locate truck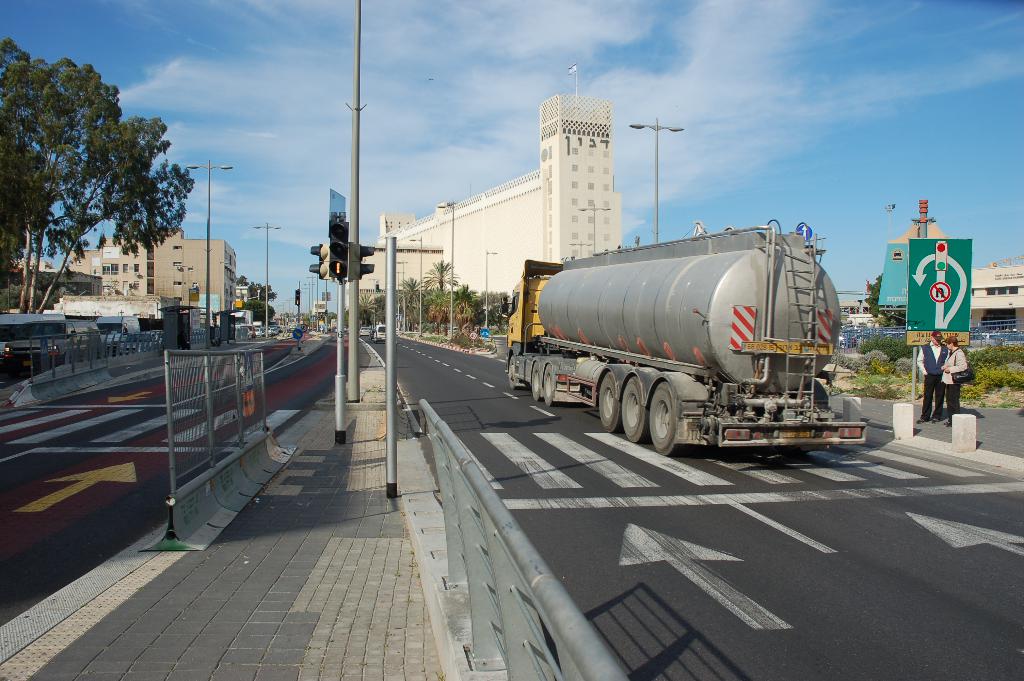
box=[514, 226, 861, 473]
